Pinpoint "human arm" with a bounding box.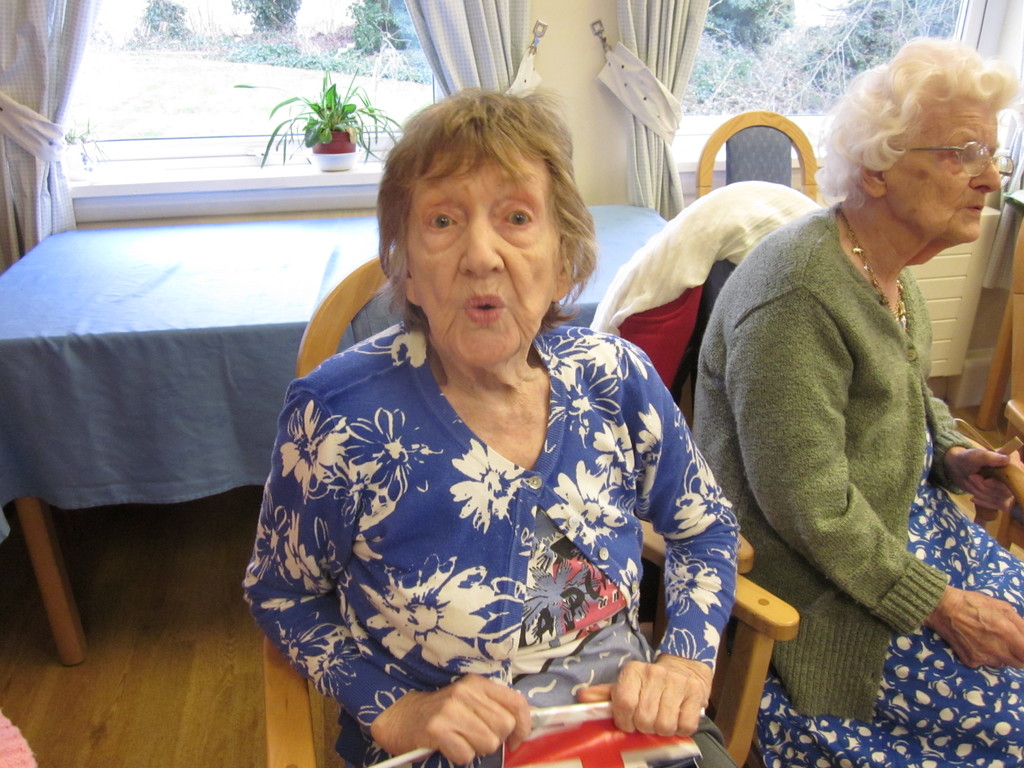
575/341/743/743.
